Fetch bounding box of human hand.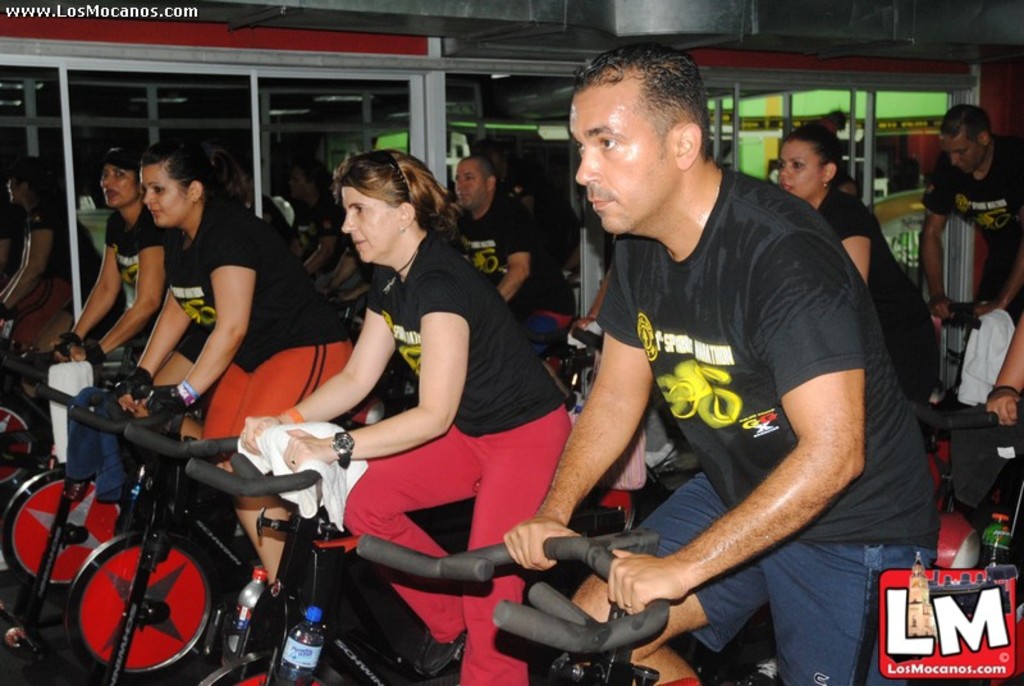
Bbox: bbox=(573, 319, 596, 334).
